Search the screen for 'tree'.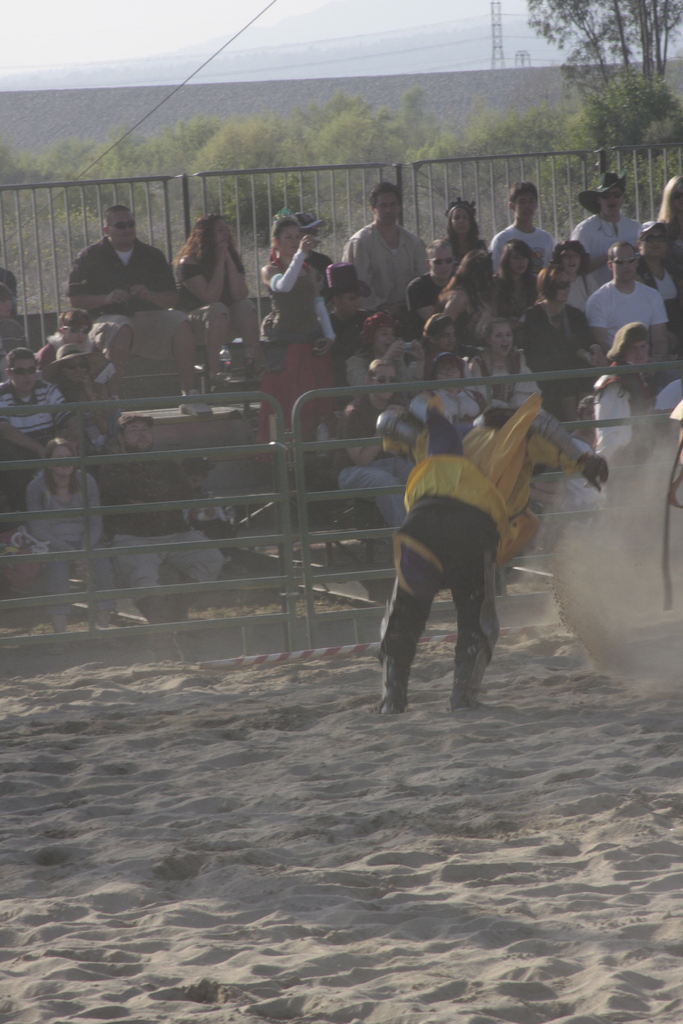
Found at rect(509, 0, 682, 192).
